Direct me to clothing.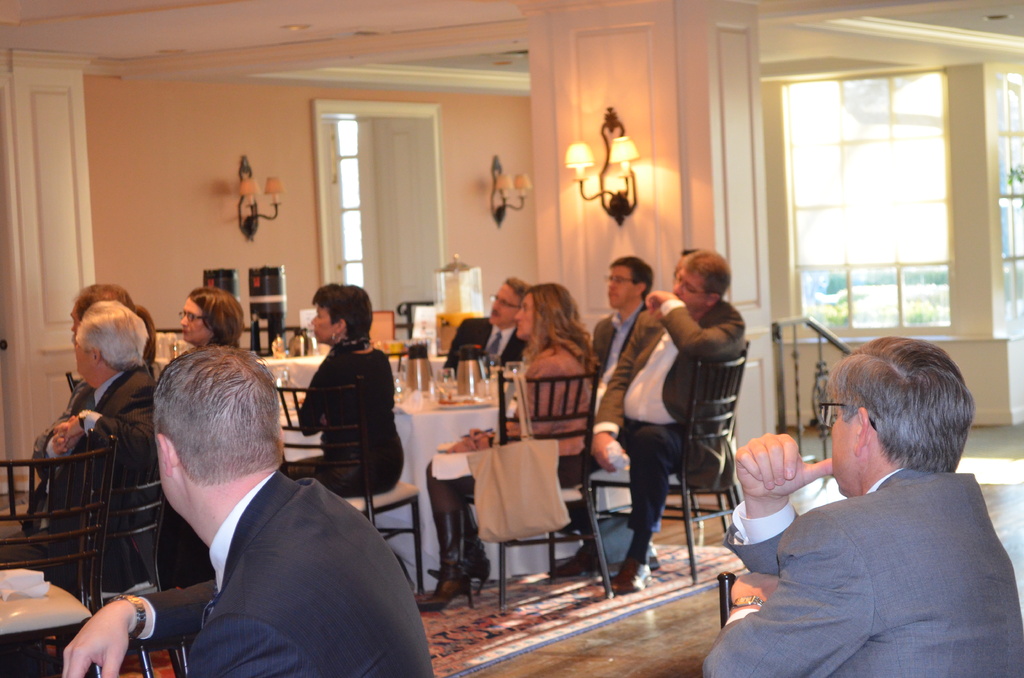
Direction: crop(701, 469, 1023, 677).
